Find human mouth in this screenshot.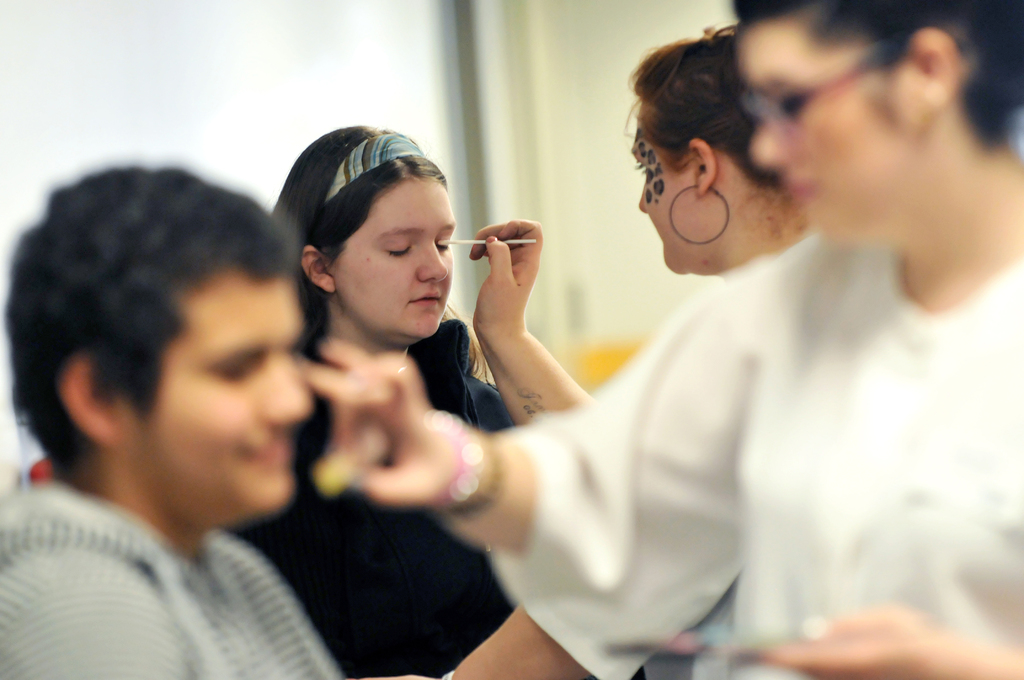
The bounding box for human mouth is 248:439:282:465.
